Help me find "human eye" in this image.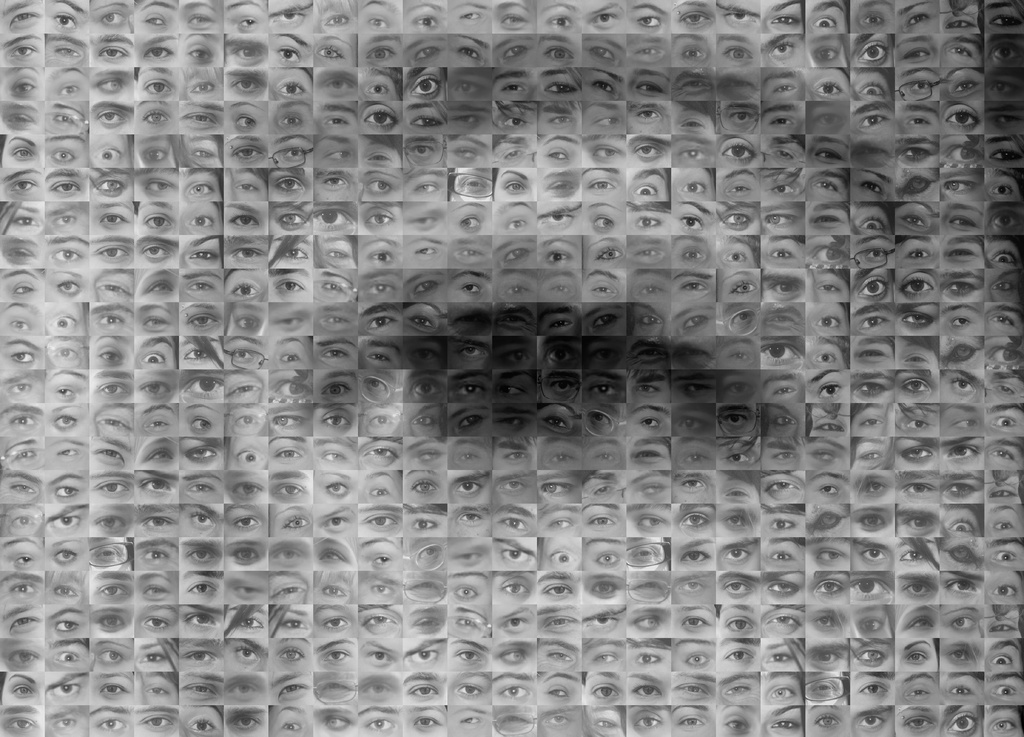
Found it: detection(543, 415, 567, 430).
